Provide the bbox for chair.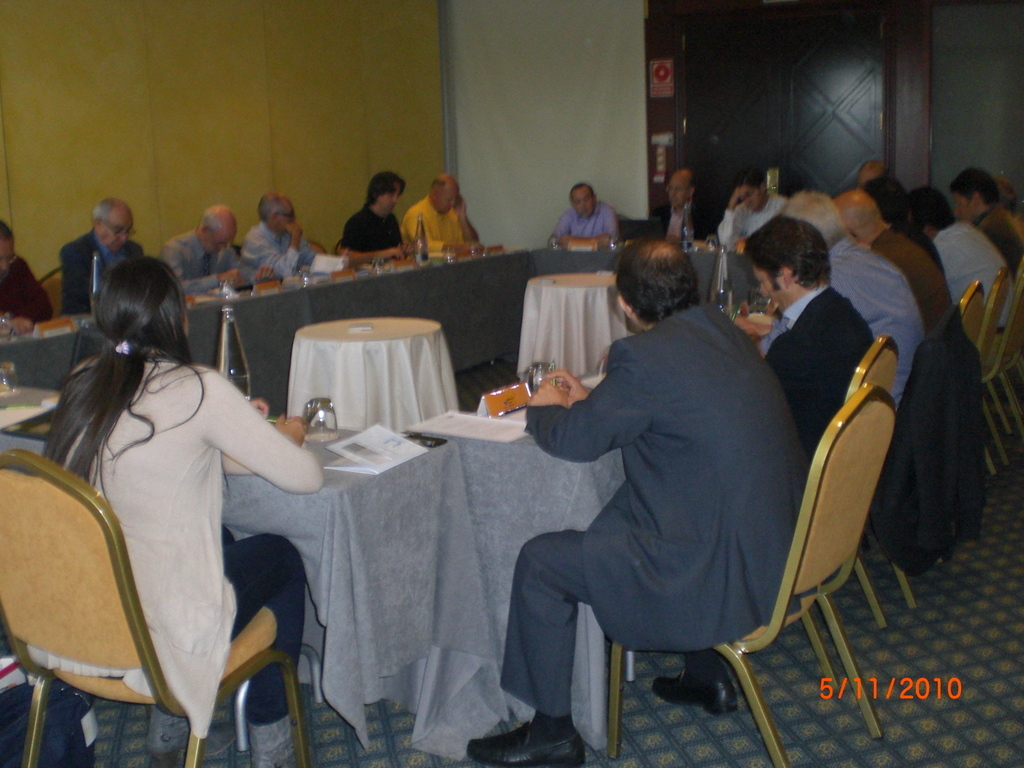
<box>849,349,909,626</box>.
